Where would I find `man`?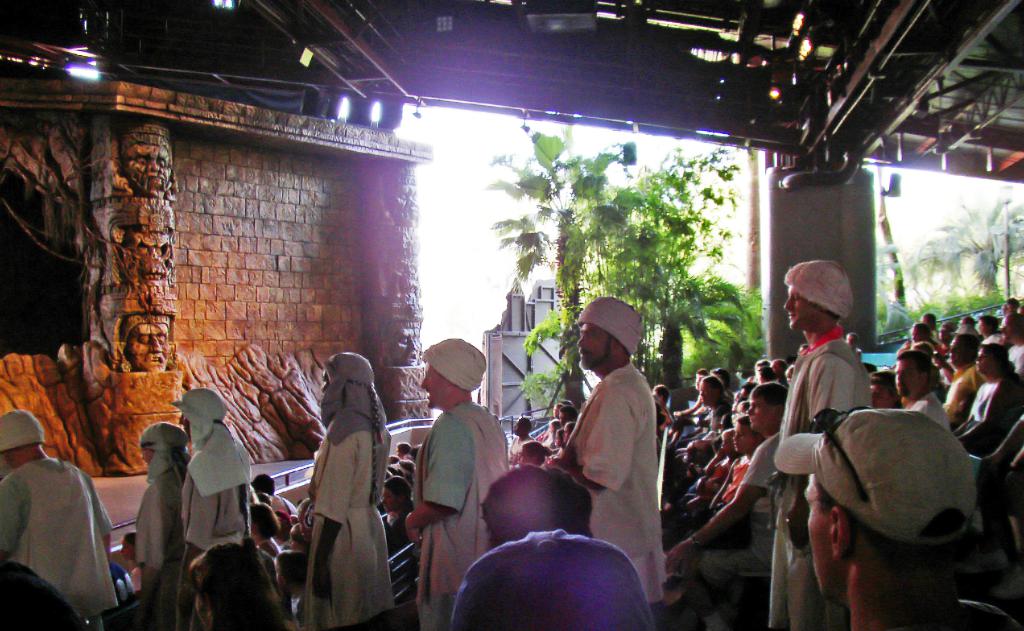
At bbox=[0, 409, 111, 630].
